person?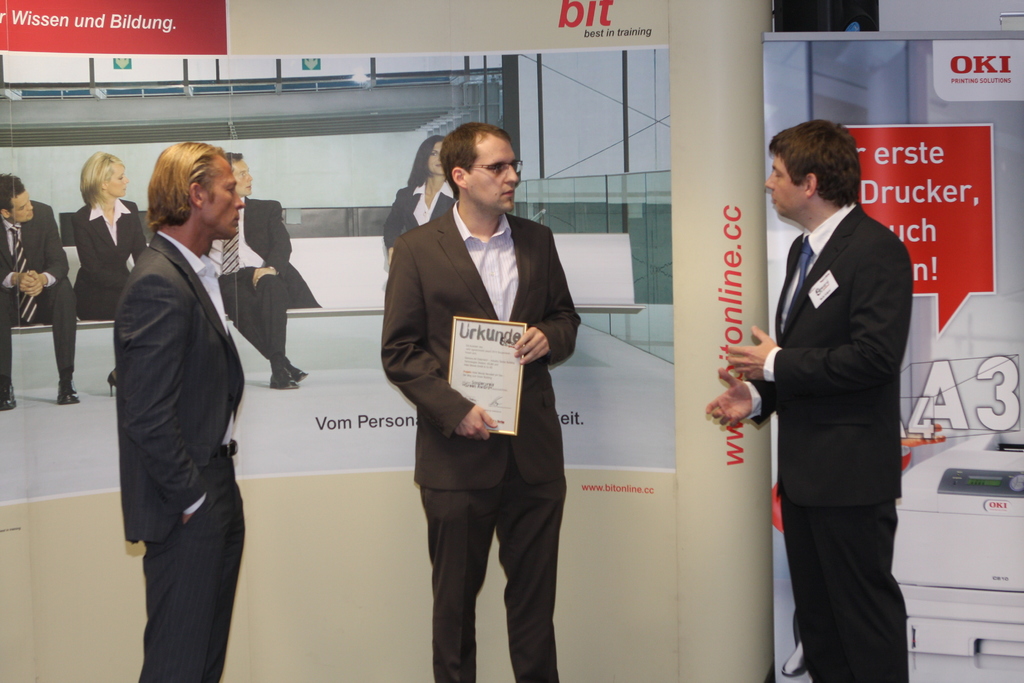
{"left": 374, "top": 120, "right": 584, "bottom": 682}
